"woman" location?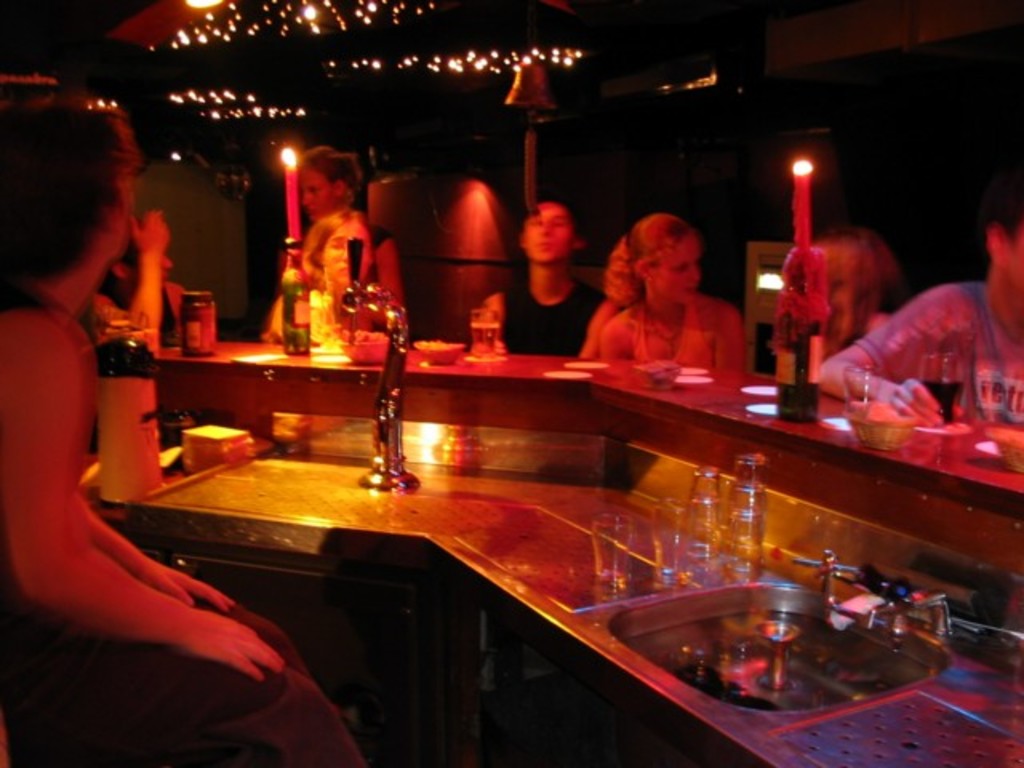
[267, 146, 362, 341]
